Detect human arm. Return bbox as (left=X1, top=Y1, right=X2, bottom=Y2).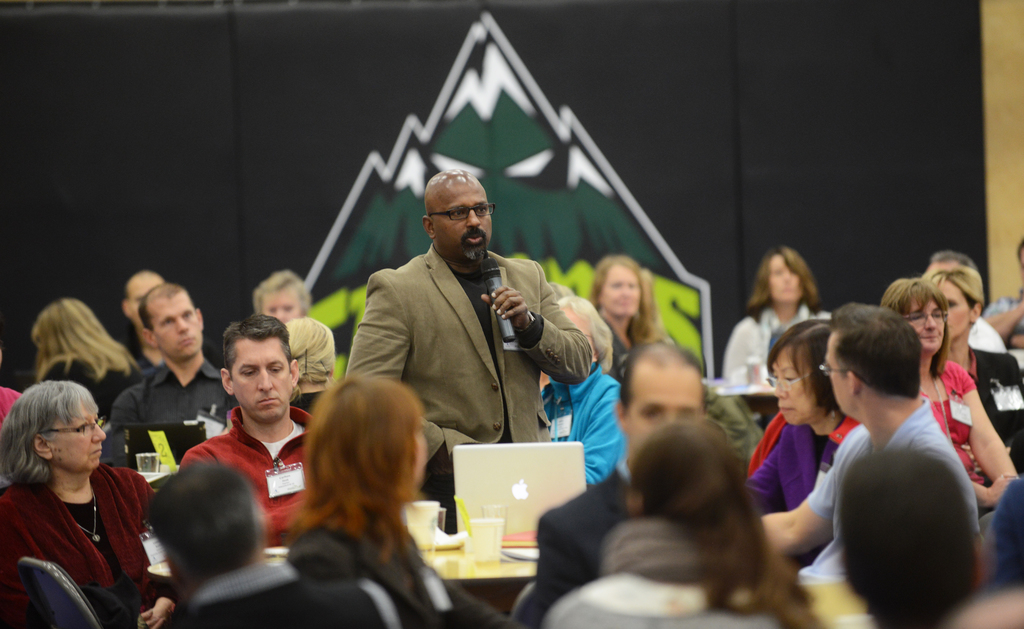
(left=719, top=313, right=772, bottom=384).
